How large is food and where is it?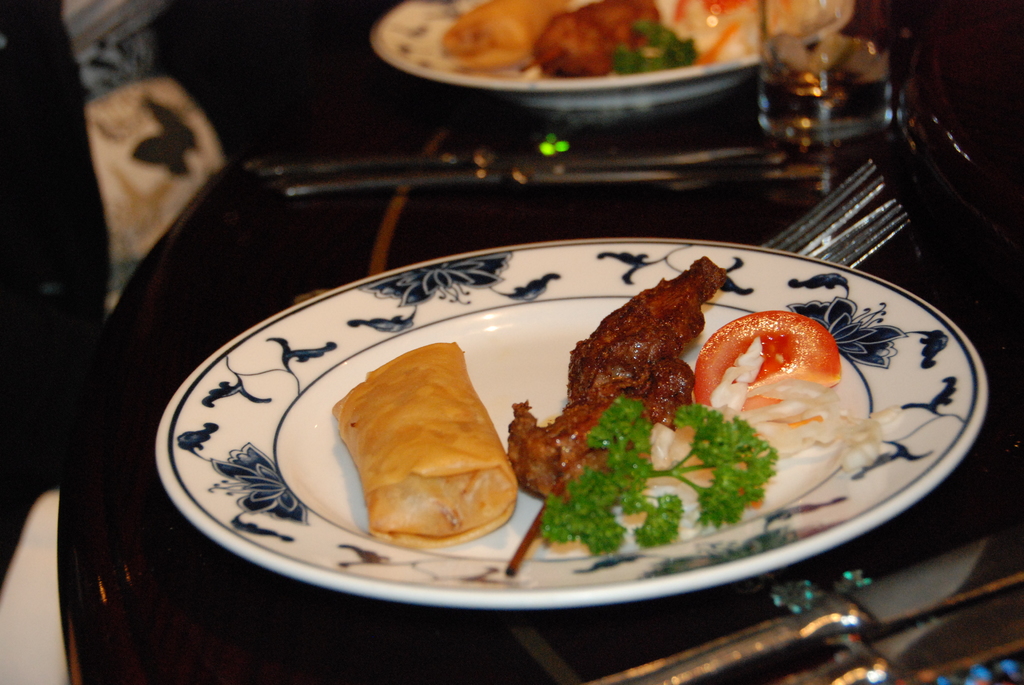
Bounding box: crop(442, 0, 819, 85).
